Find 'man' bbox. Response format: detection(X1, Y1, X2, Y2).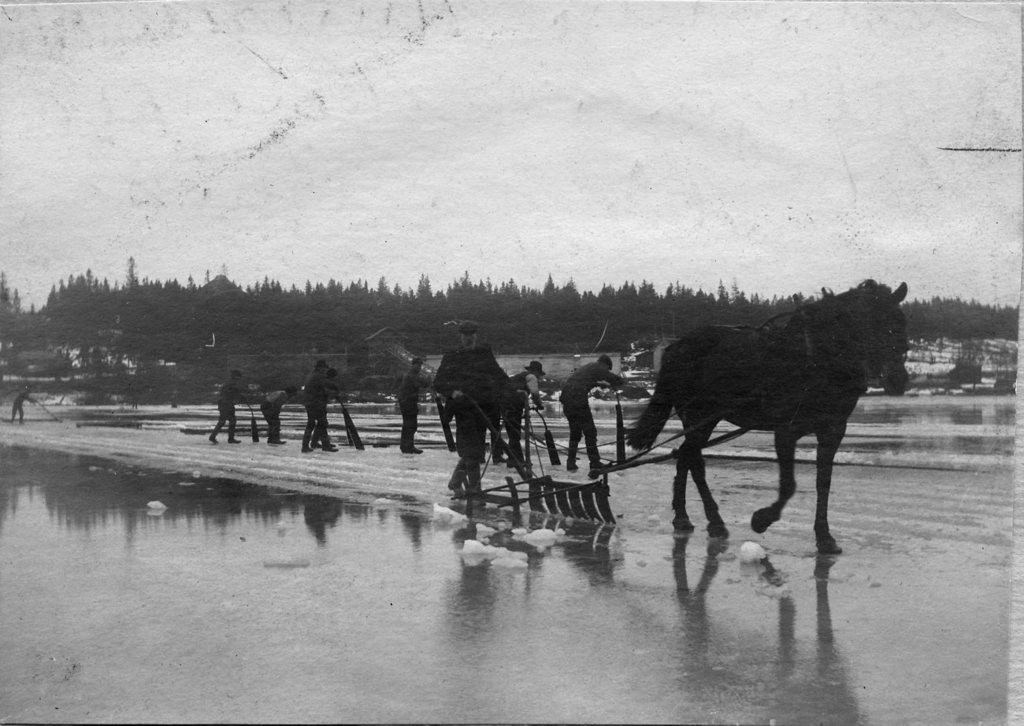
detection(395, 357, 426, 454).
